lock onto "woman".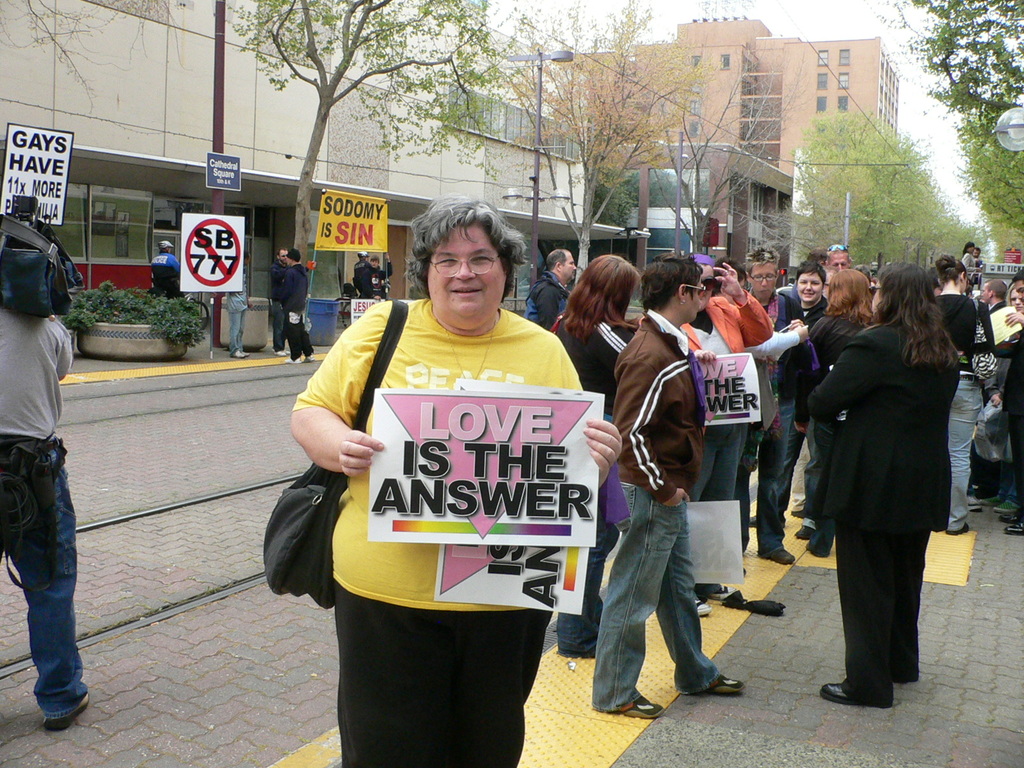
Locked: (931,253,1000,536).
